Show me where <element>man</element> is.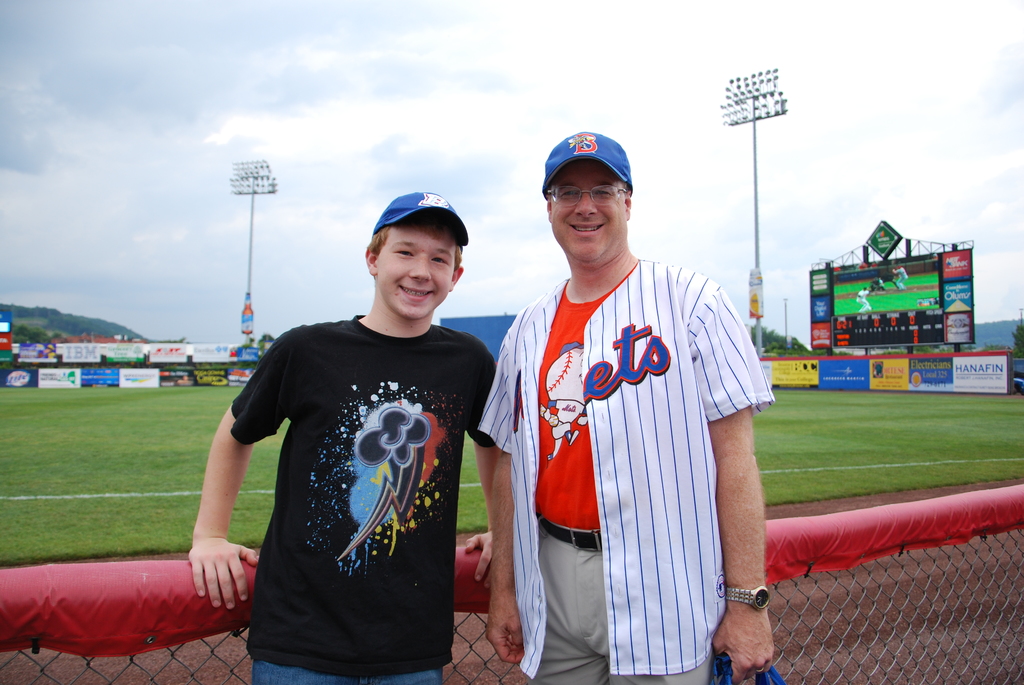
<element>man</element> is at [481, 111, 787, 684].
